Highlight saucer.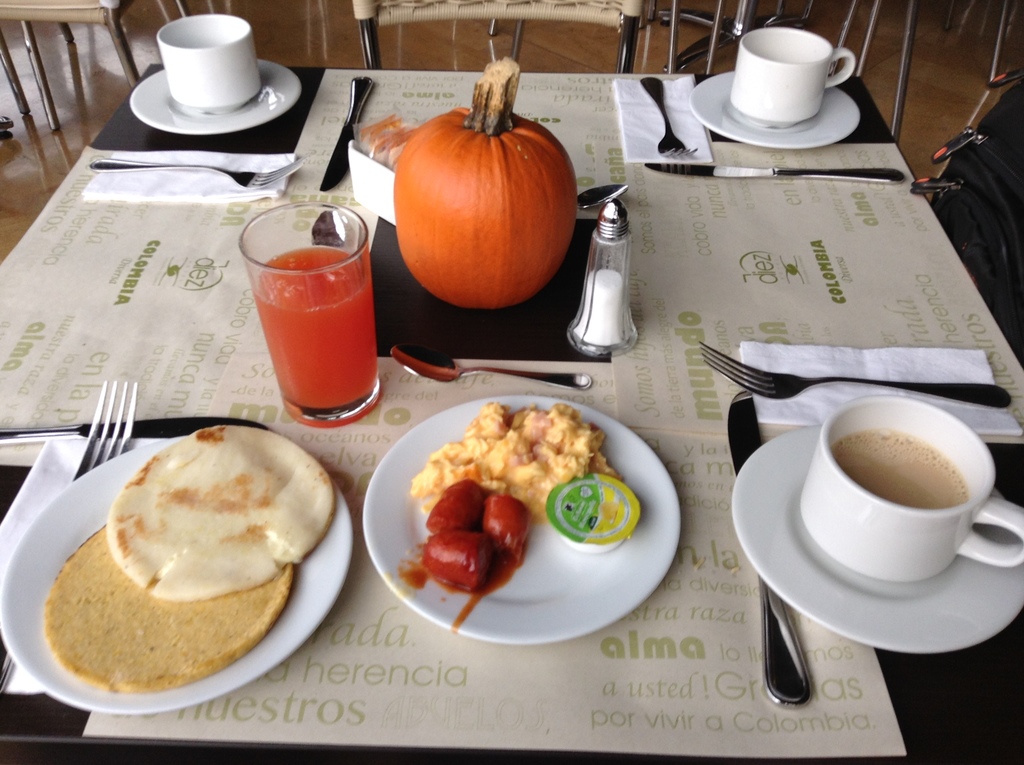
Highlighted region: Rect(127, 67, 303, 134).
